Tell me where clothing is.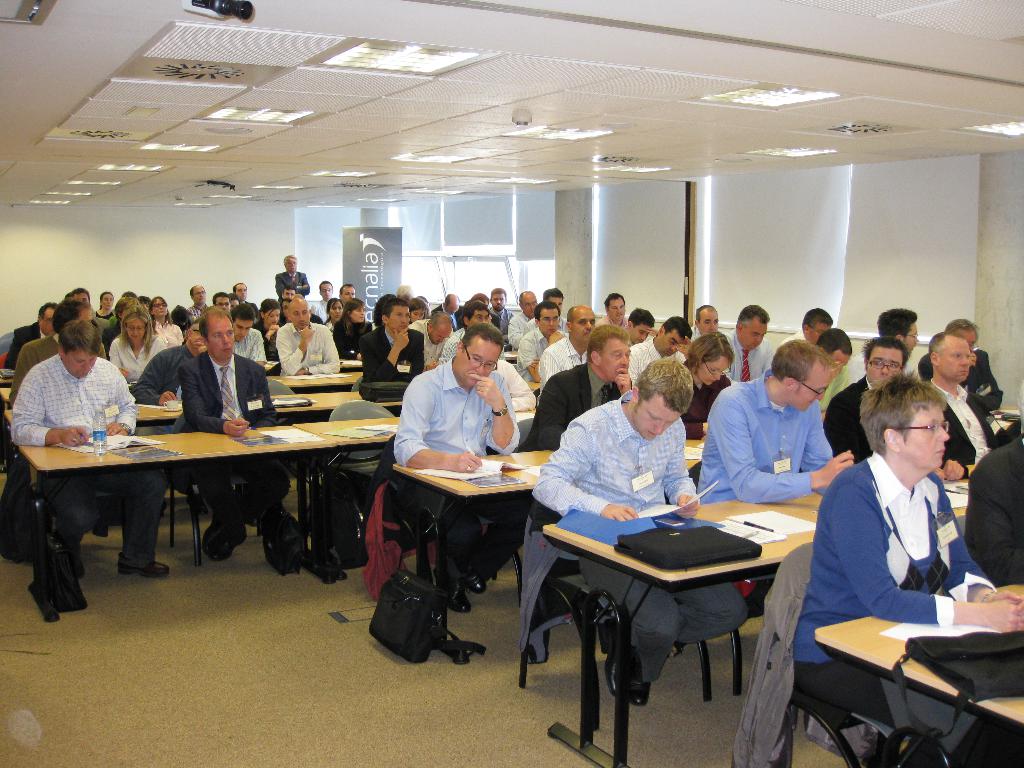
clothing is at bbox=[492, 311, 500, 327].
